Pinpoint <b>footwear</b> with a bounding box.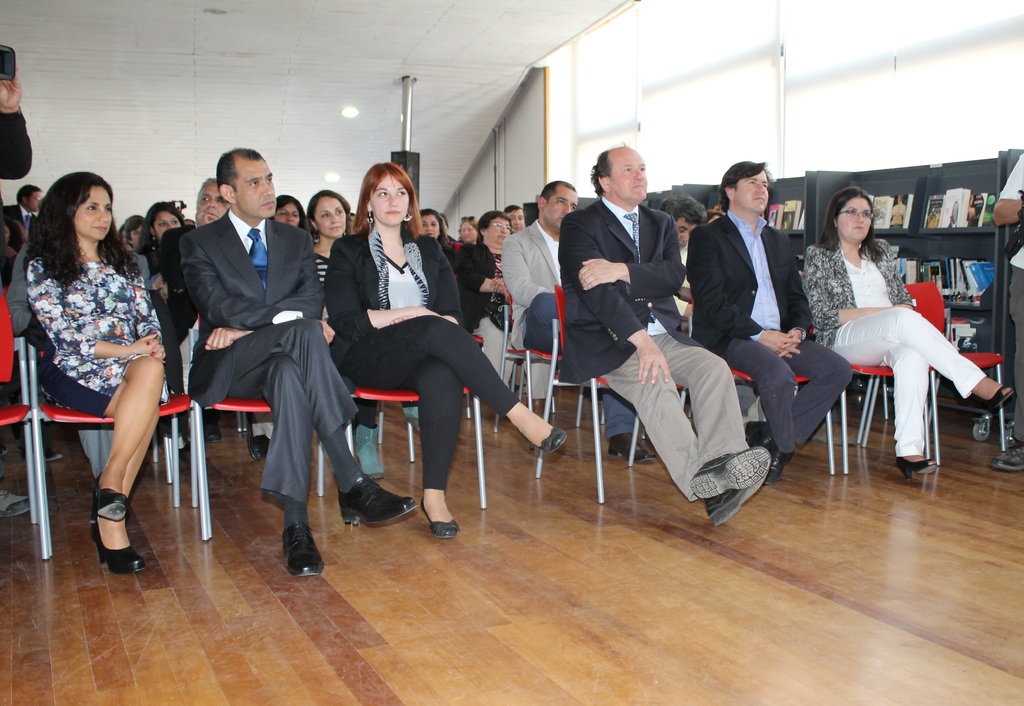
l=0, t=488, r=32, b=520.
